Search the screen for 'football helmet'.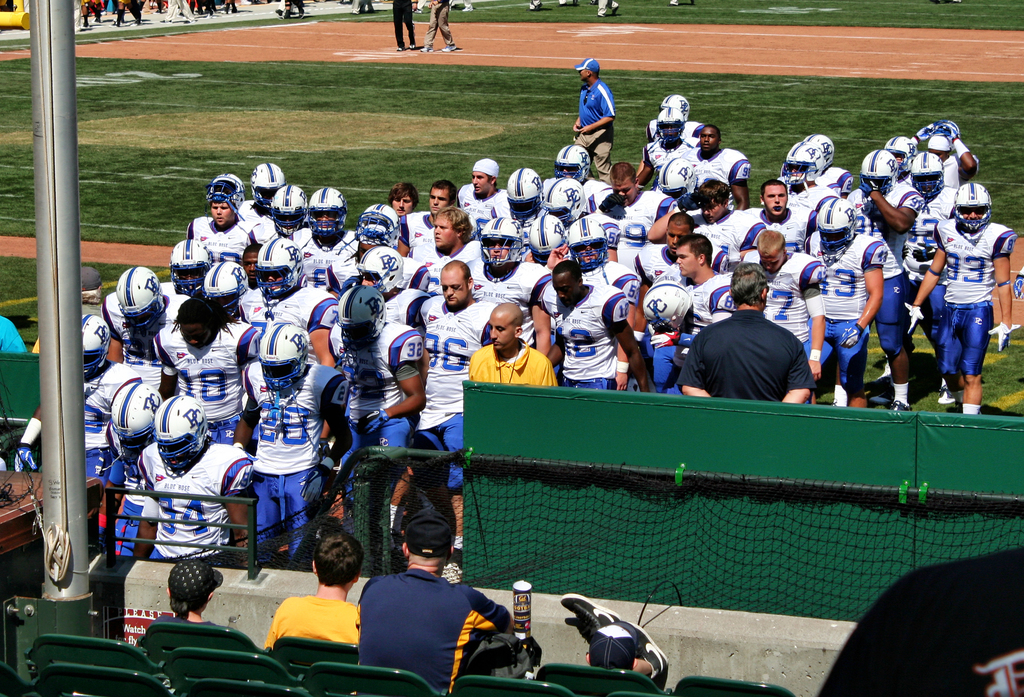
Found at (left=247, top=163, right=286, bottom=204).
